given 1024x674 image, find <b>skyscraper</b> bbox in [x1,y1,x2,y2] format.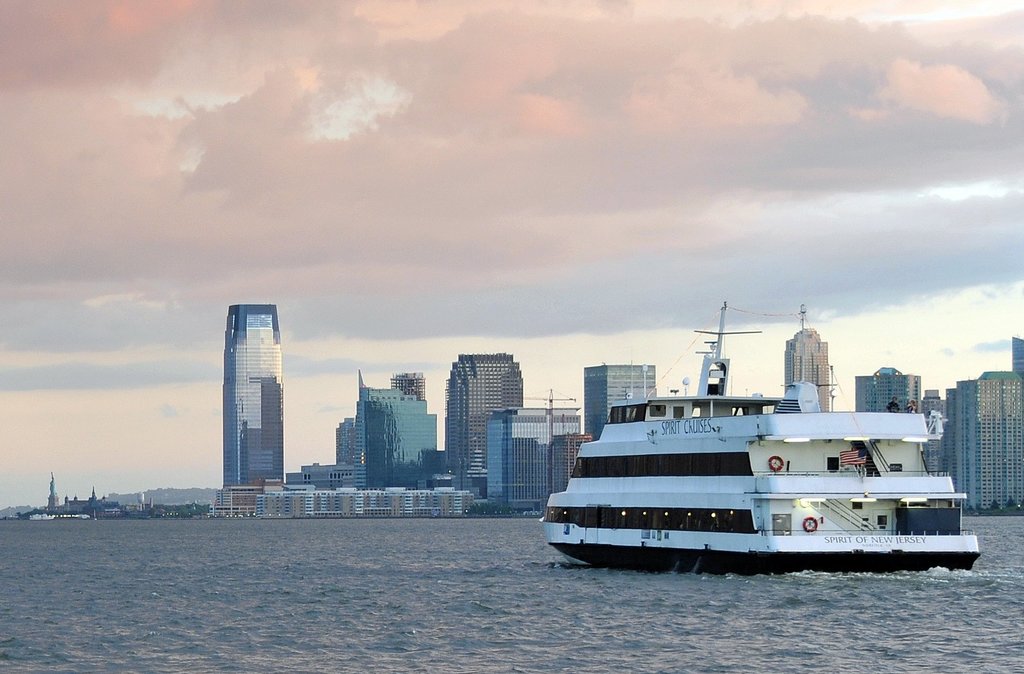
[444,353,529,496].
